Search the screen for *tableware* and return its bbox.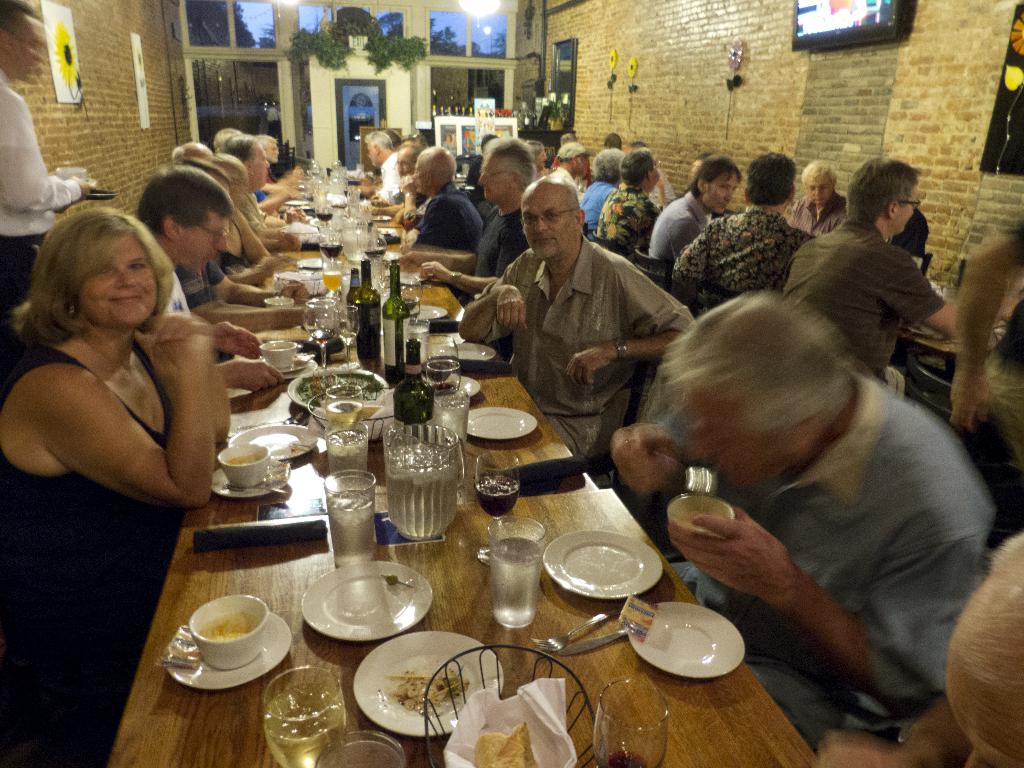
Found: BBox(543, 539, 659, 613).
